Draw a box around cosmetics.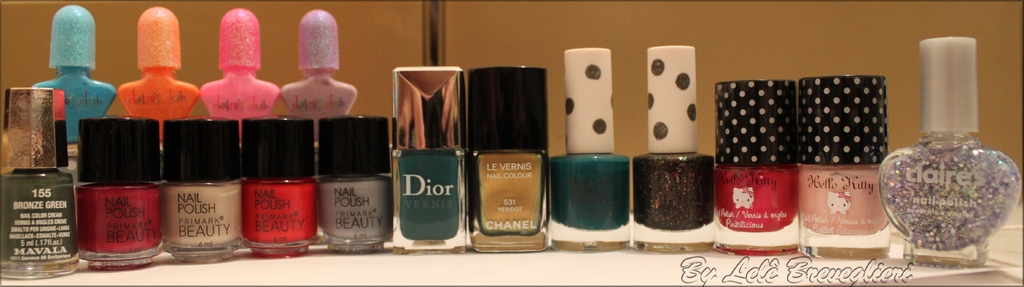
876 38 1019 263.
